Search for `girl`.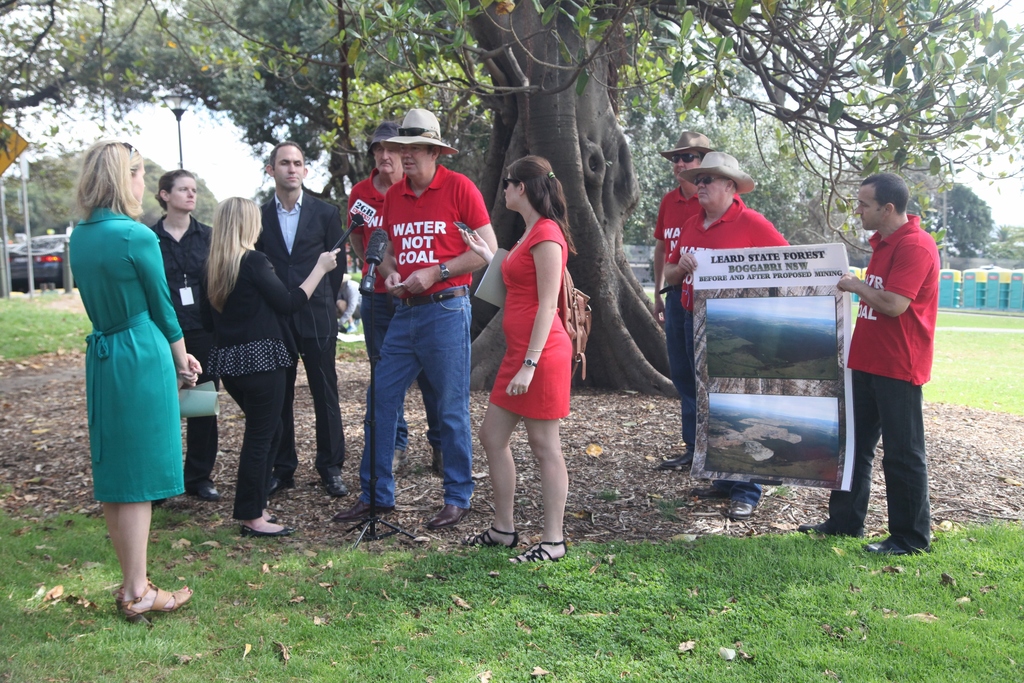
Found at 465,156,580,567.
